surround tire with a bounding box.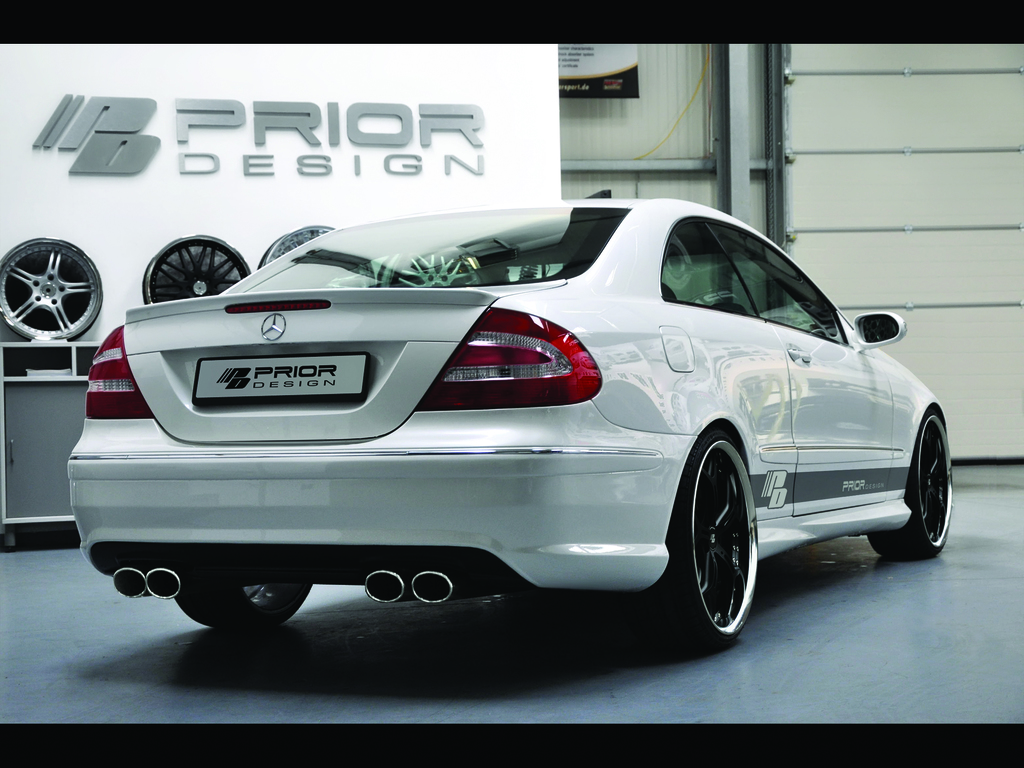
l=659, t=436, r=763, b=648.
